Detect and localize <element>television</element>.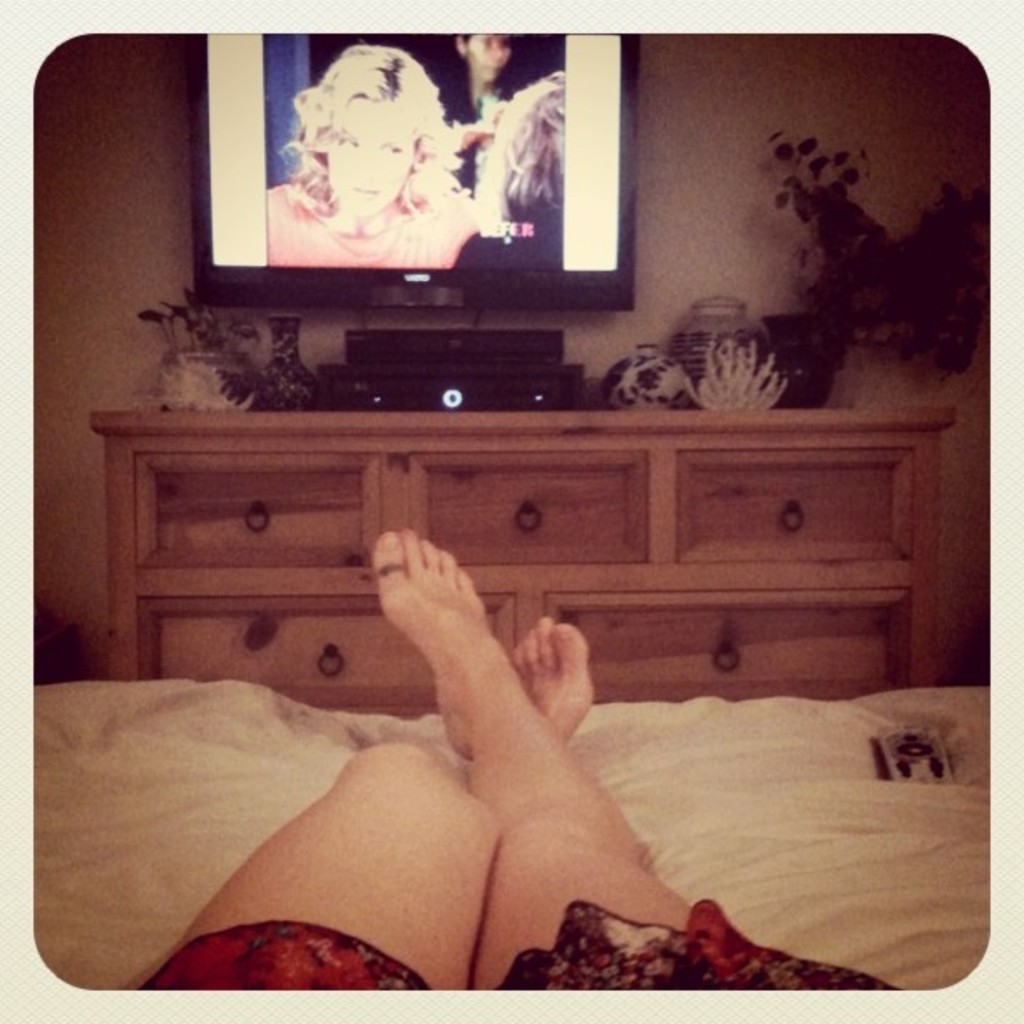
Localized at [left=189, top=27, right=632, bottom=311].
